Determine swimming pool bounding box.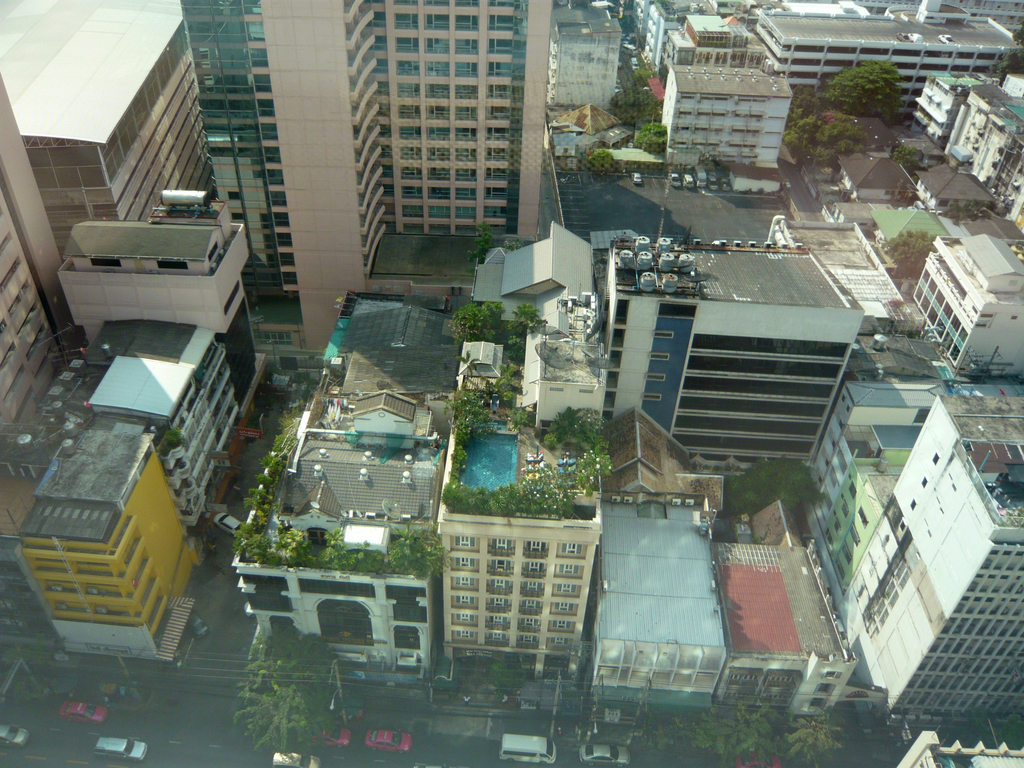
Determined: <region>942, 375, 1023, 390</region>.
